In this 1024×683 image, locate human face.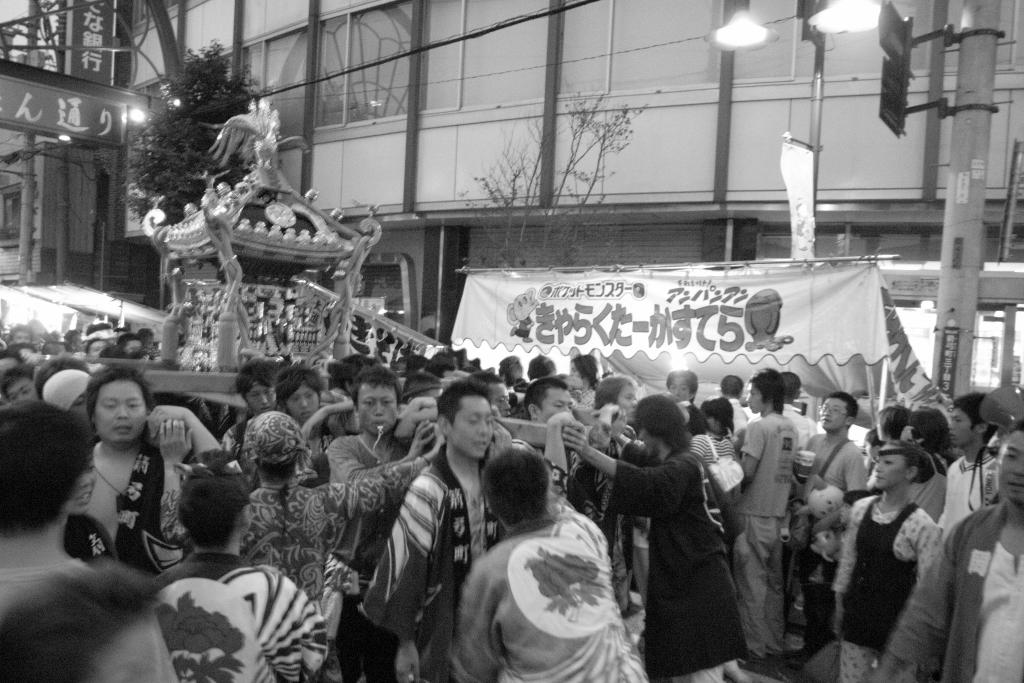
Bounding box: BBox(539, 383, 573, 424).
